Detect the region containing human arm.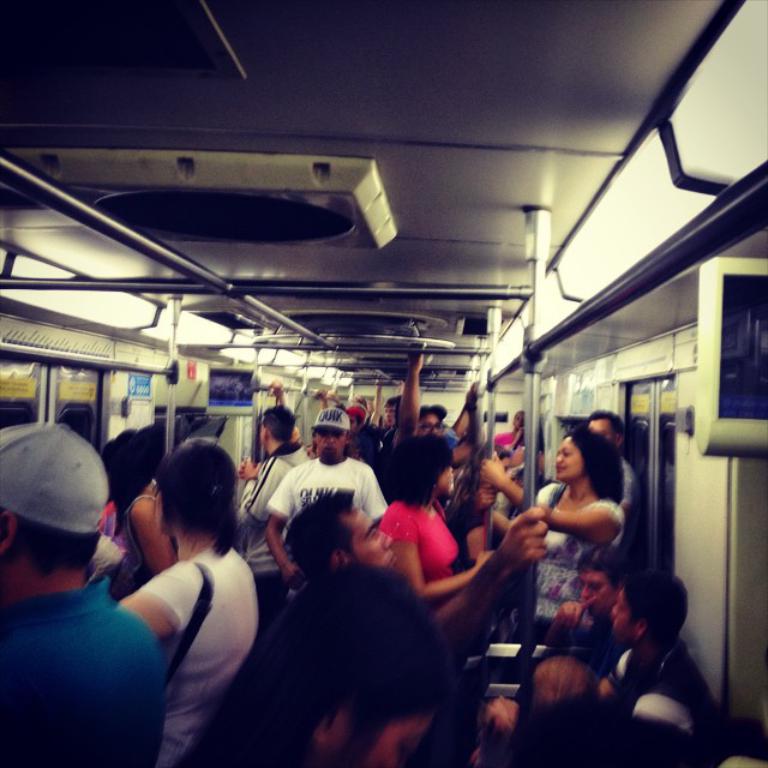
bbox=(516, 496, 618, 539).
